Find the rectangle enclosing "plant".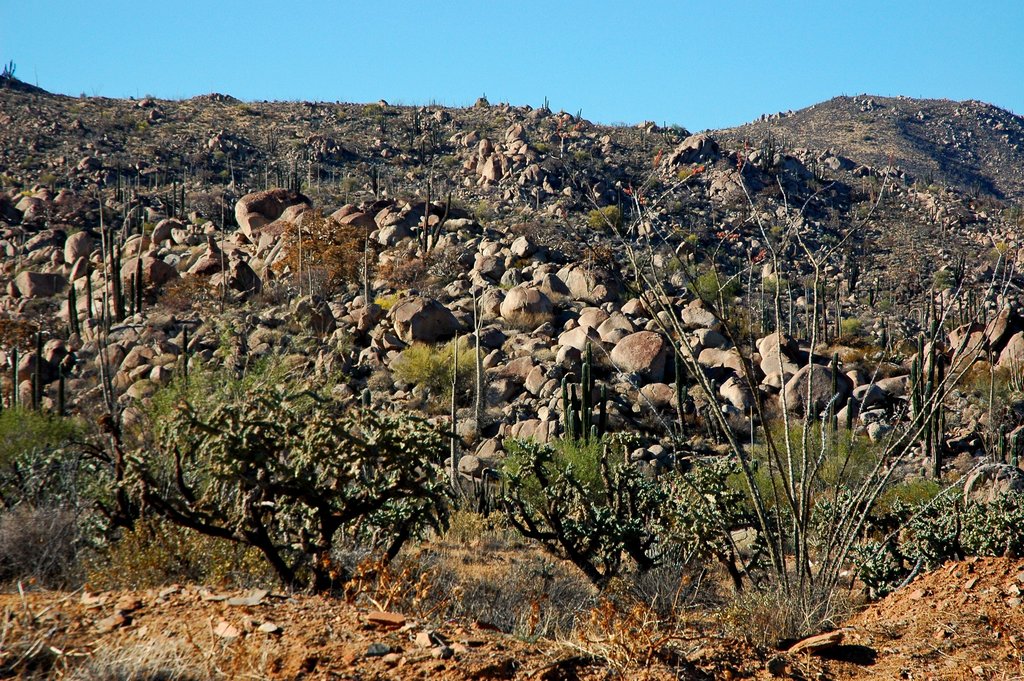
l=986, t=336, r=1011, b=464.
